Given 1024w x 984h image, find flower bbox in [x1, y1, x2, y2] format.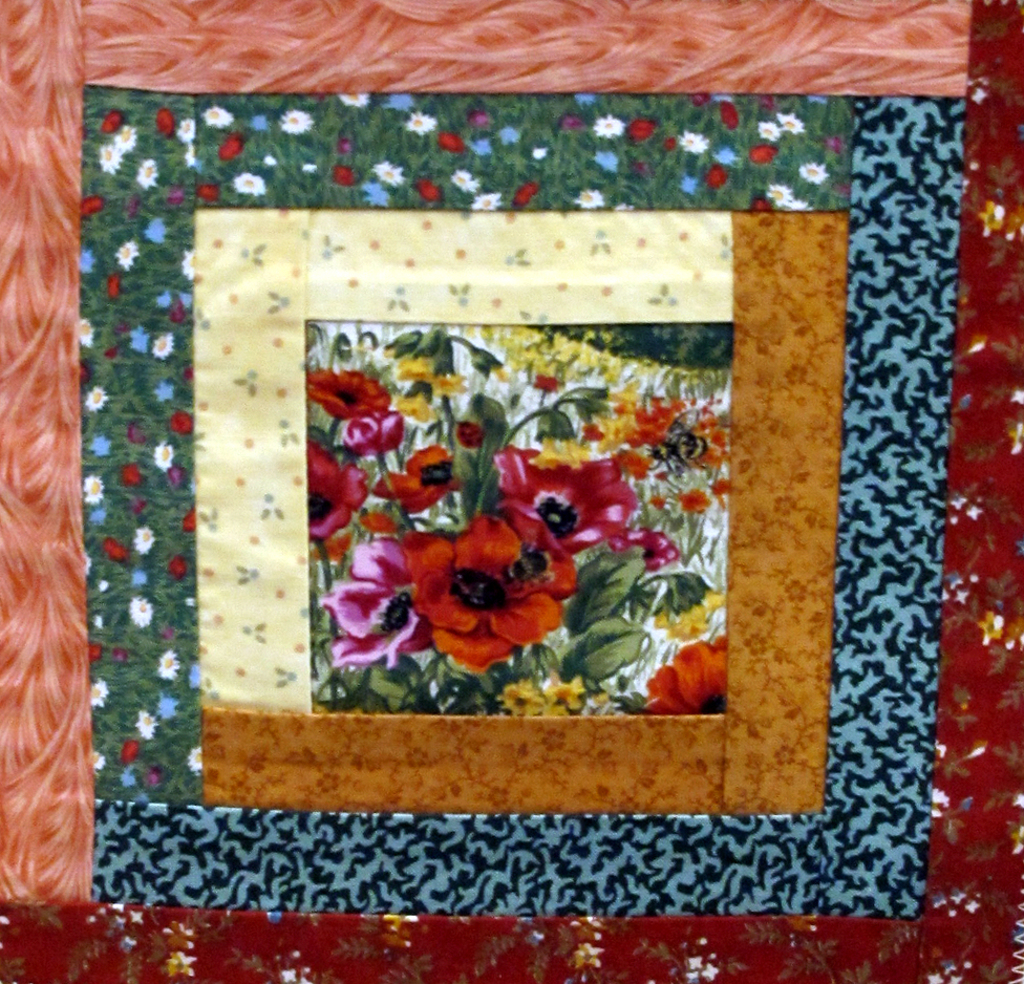
[594, 117, 620, 138].
